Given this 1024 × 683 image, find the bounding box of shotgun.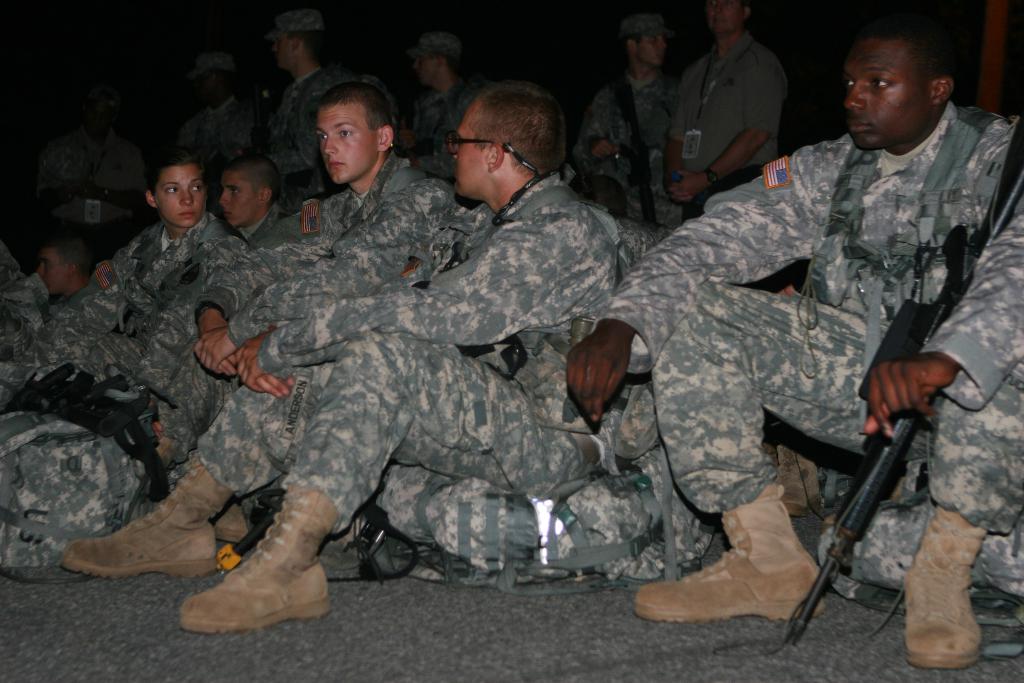
bbox=(784, 114, 1023, 648).
